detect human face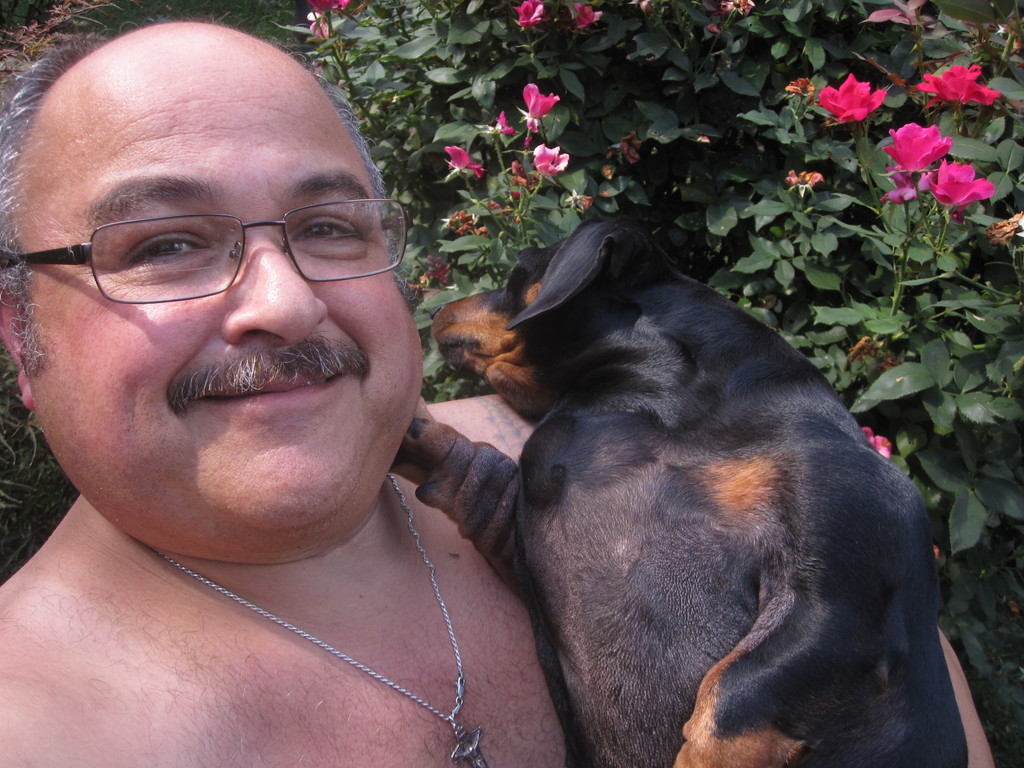
<box>35,59,429,527</box>
